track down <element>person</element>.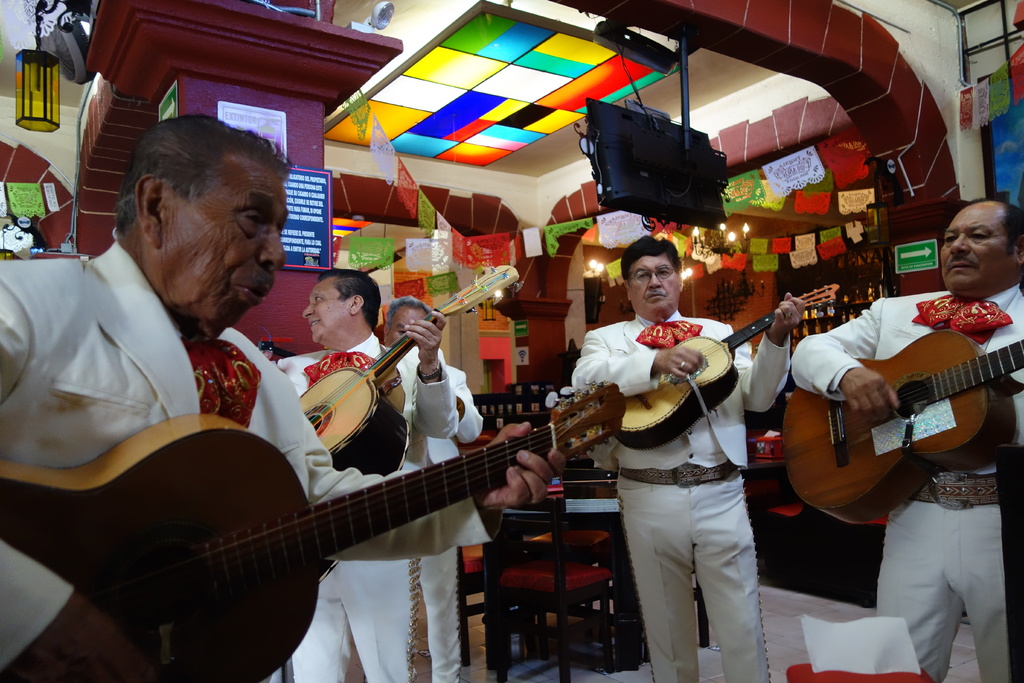
Tracked to <region>584, 209, 776, 679</region>.
